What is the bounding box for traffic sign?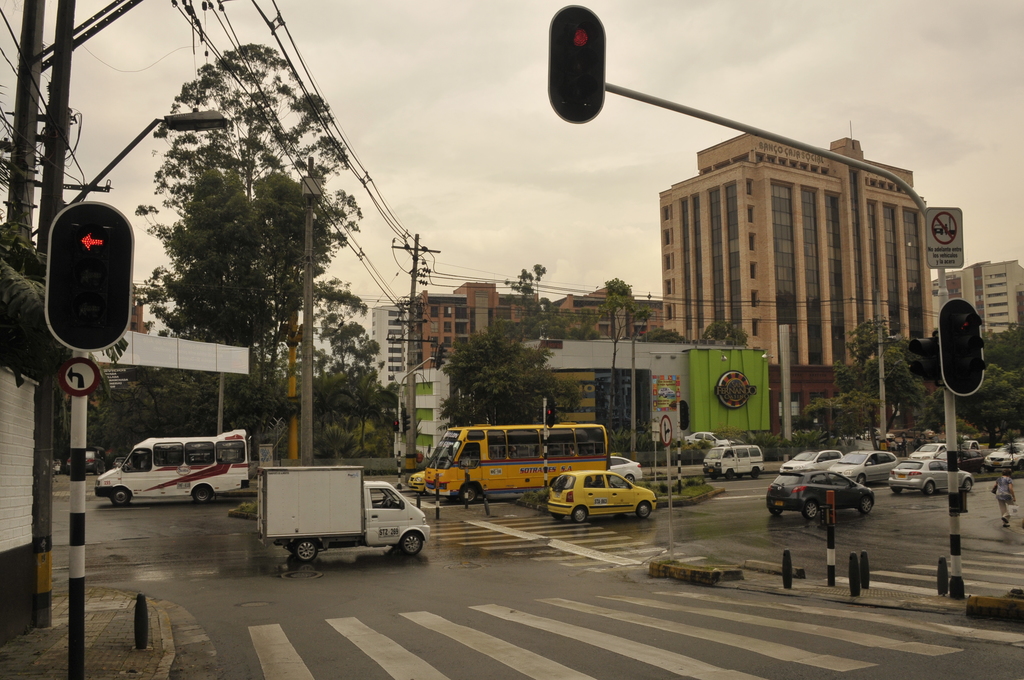
box=[55, 357, 100, 399].
